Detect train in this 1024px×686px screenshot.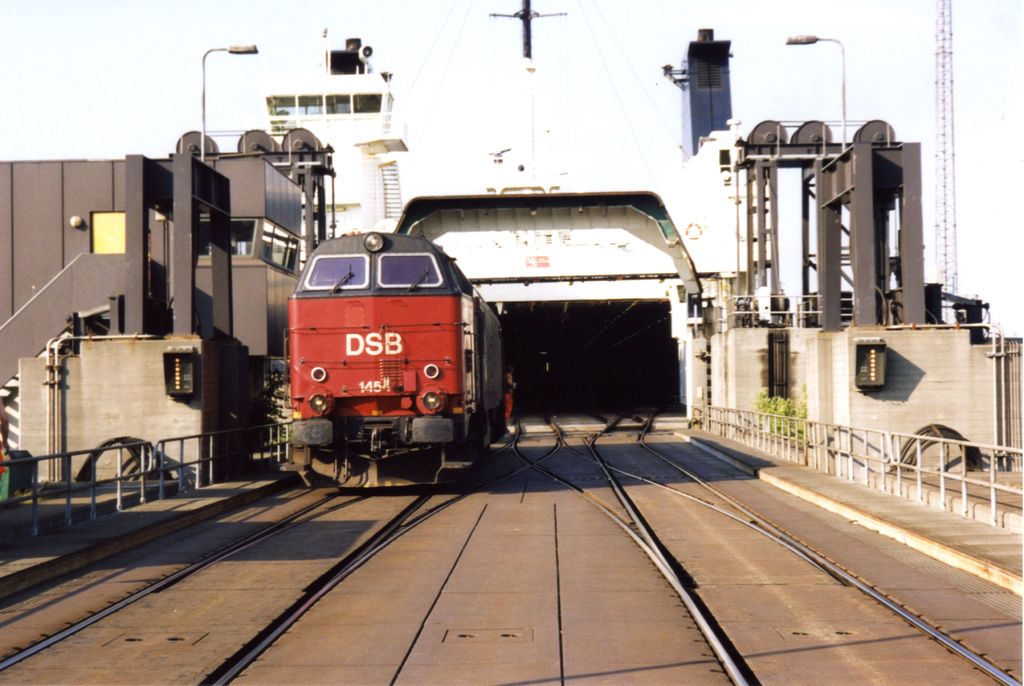
Detection: pyautogui.locateOnScreen(289, 235, 508, 494).
